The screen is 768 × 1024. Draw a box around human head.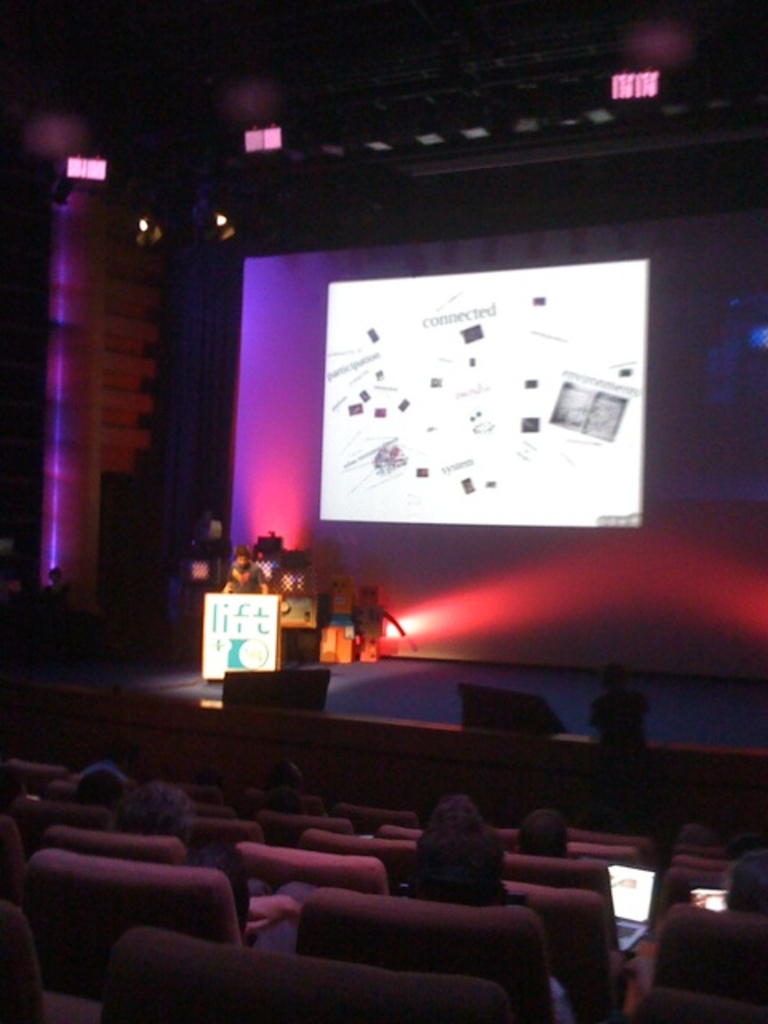
l=109, t=776, r=197, b=843.
